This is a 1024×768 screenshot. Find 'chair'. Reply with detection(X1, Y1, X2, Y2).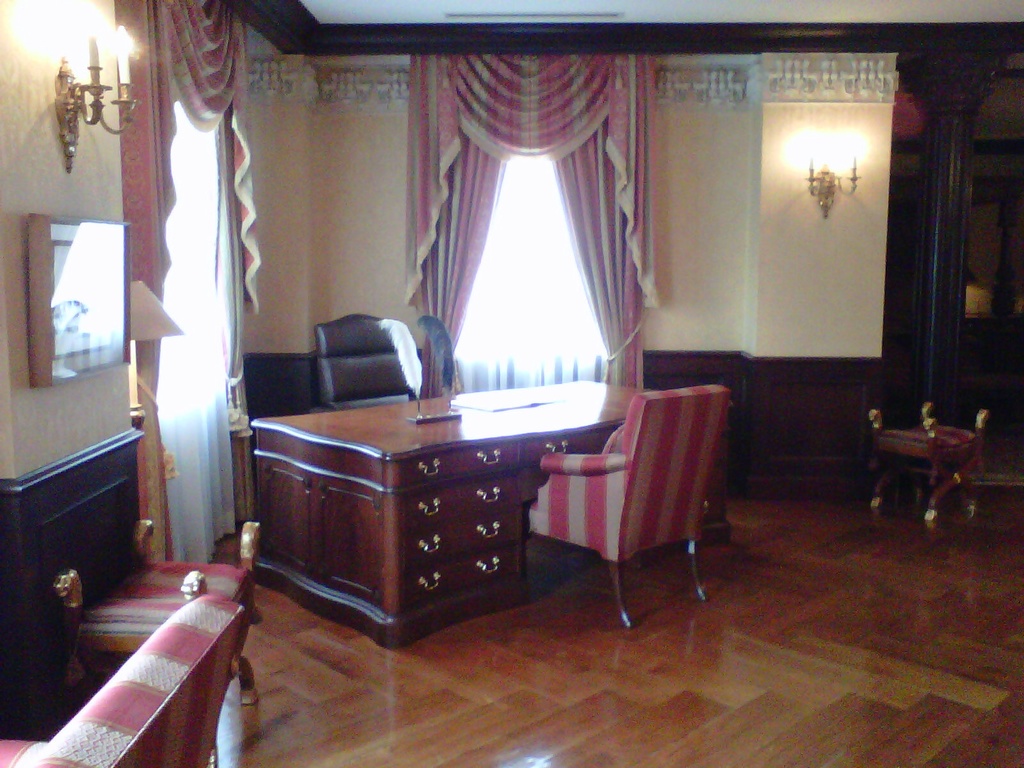
detection(241, 352, 321, 426).
